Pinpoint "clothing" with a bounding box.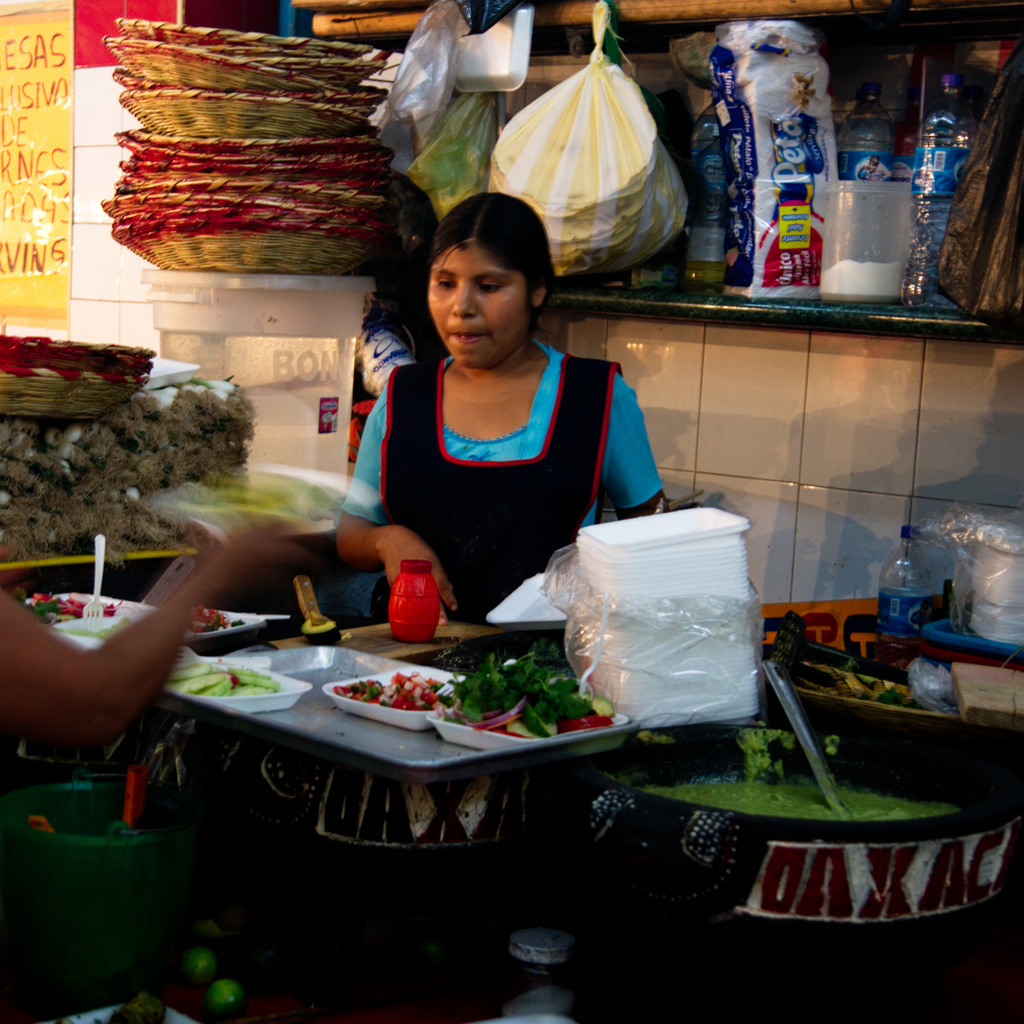
rect(345, 308, 648, 622).
